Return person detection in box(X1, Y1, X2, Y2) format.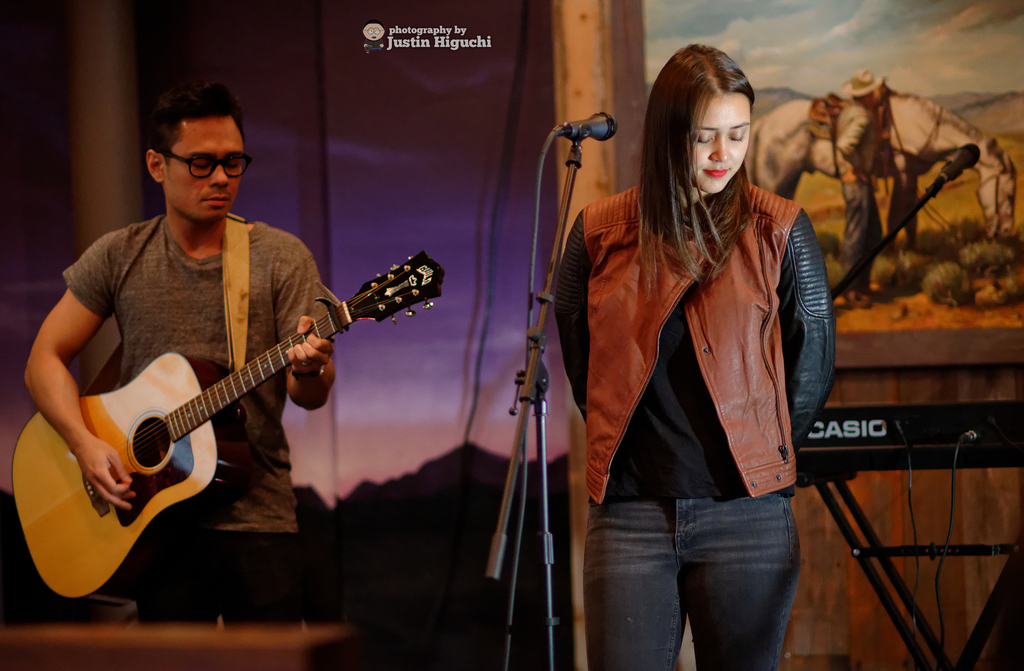
box(22, 82, 338, 626).
